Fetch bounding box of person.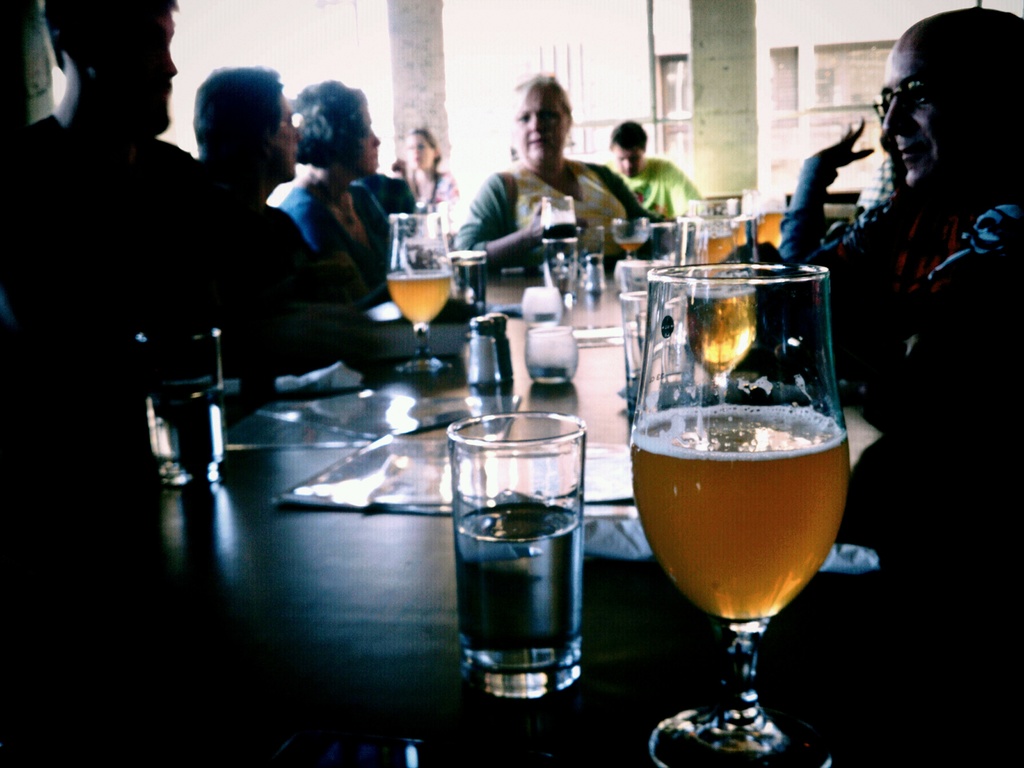
Bbox: box=[774, 110, 913, 268].
